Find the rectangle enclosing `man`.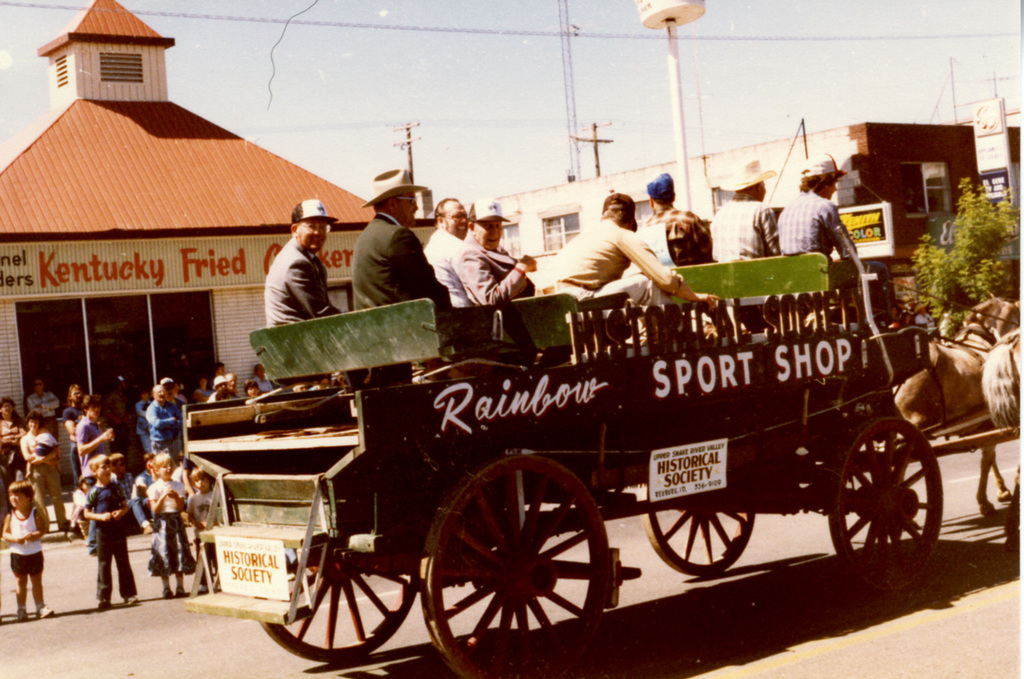
352/165/454/313.
